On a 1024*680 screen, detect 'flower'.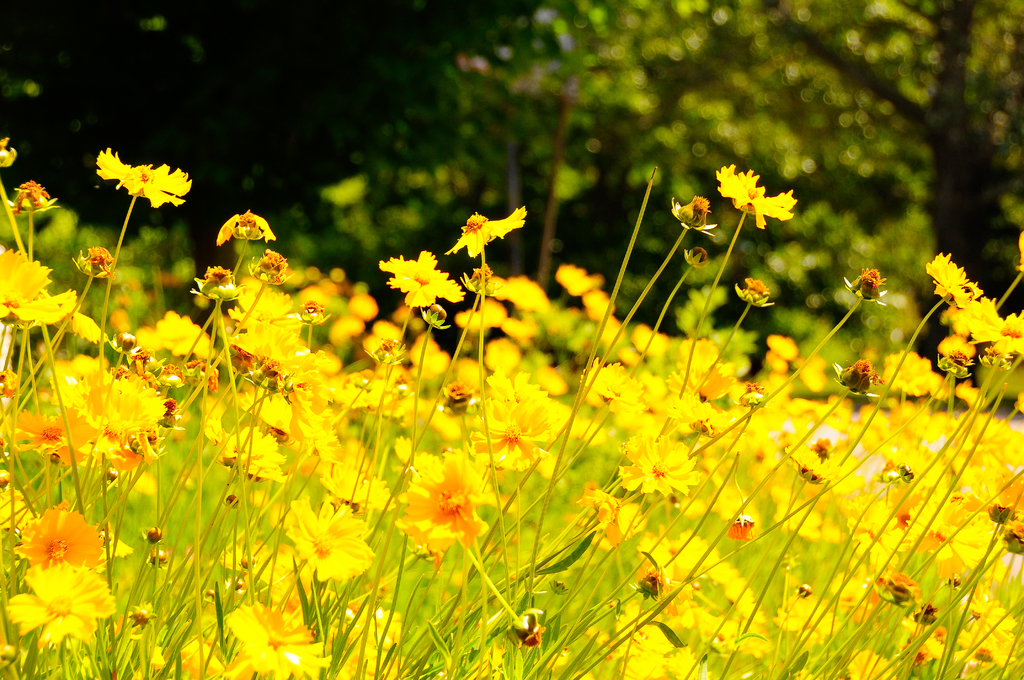
locate(404, 460, 491, 553).
